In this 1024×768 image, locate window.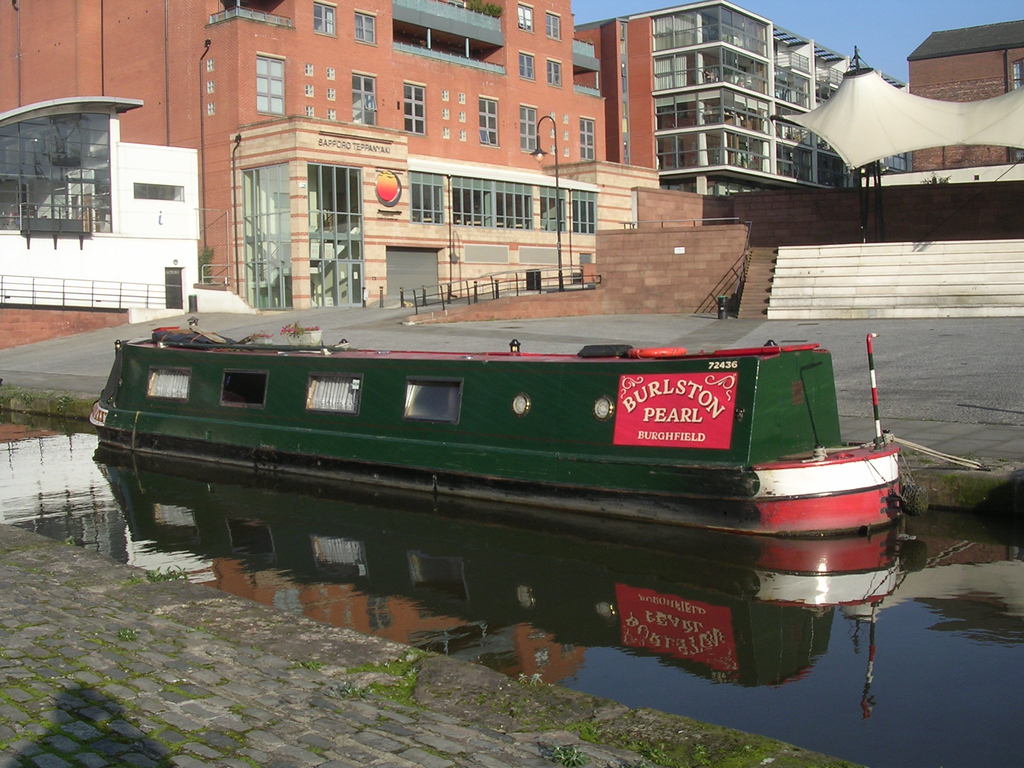
Bounding box: 578,118,596,165.
